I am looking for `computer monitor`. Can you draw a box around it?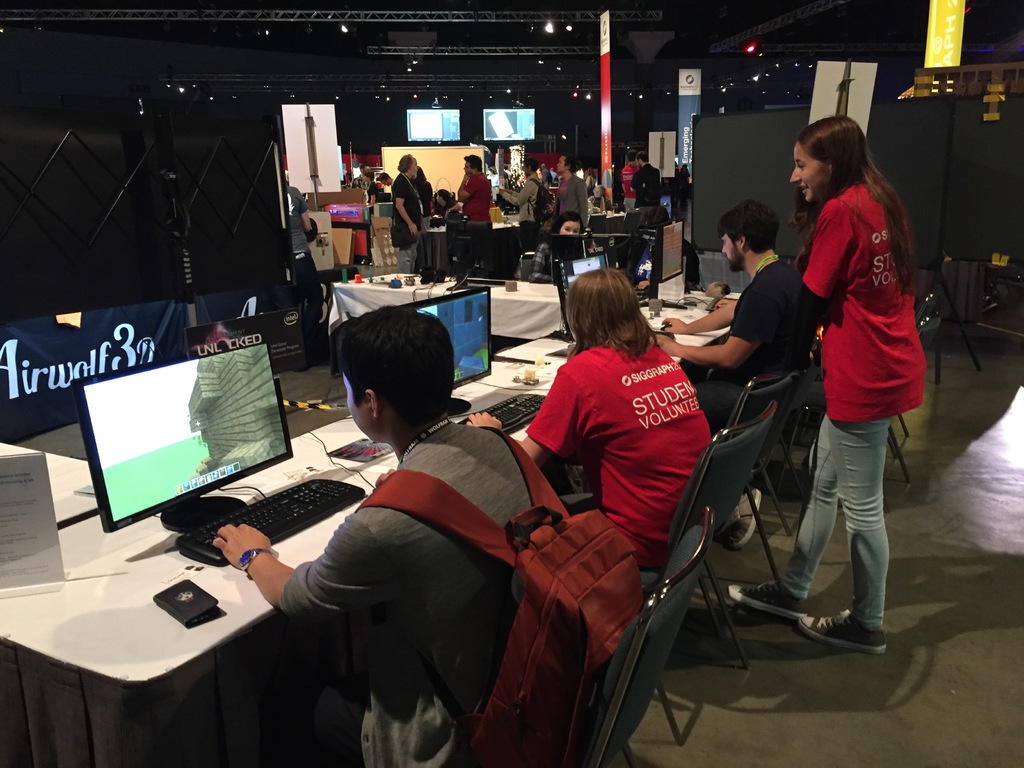
Sure, the bounding box is (461,226,522,285).
